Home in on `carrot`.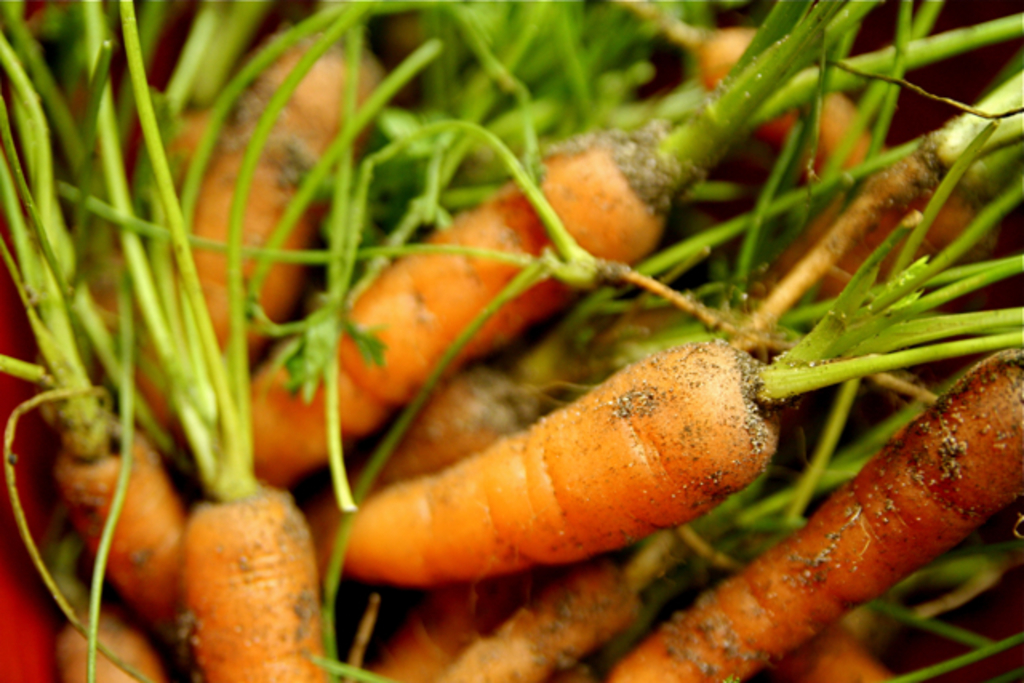
Homed in at x1=362, y1=582, x2=638, y2=681.
